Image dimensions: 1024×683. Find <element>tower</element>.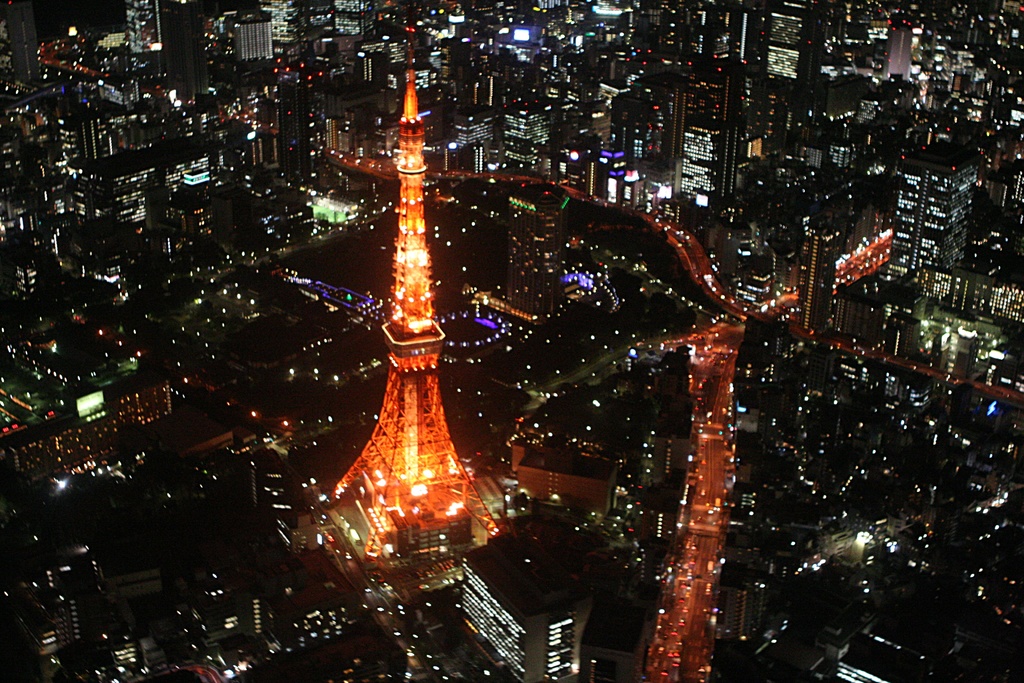
[left=125, top=0, right=157, bottom=53].
